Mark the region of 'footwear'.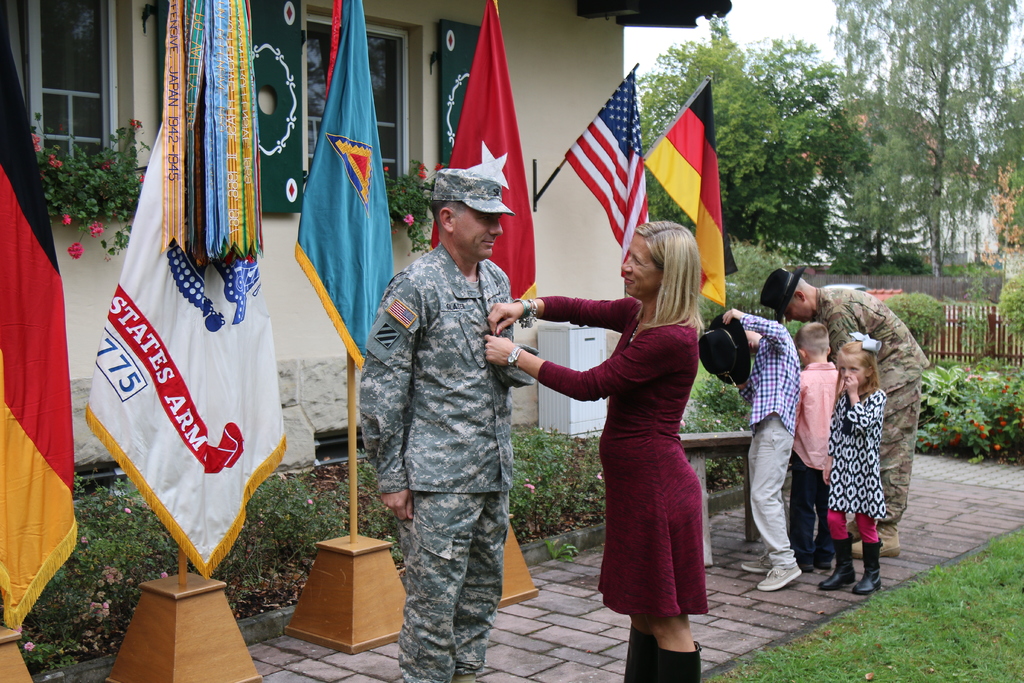
Region: {"x1": 794, "y1": 547, "x2": 813, "y2": 578}.
